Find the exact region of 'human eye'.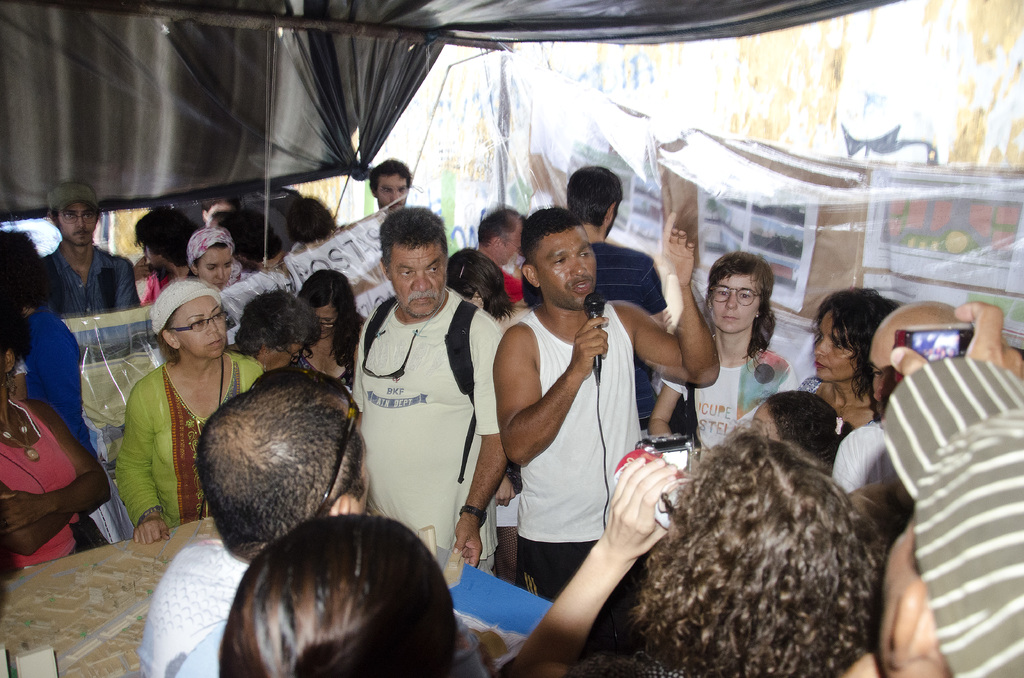
Exact region: {"left": 399, "top": 266, "right": 417, "bottom": 279}.
